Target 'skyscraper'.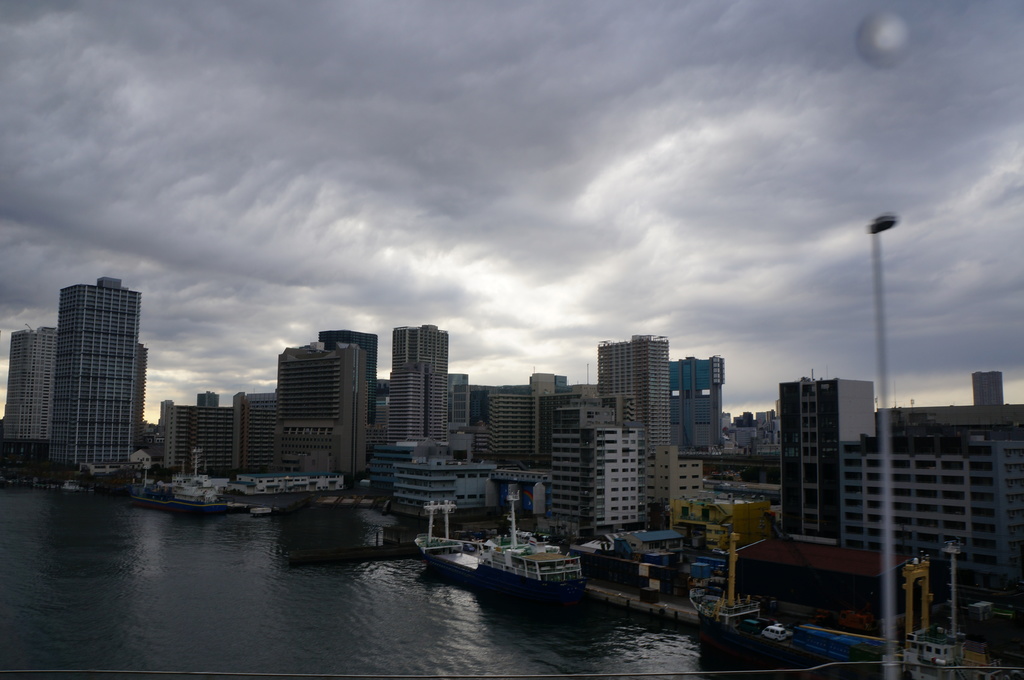
Target region: bbox(590, 334, 670, 451).
